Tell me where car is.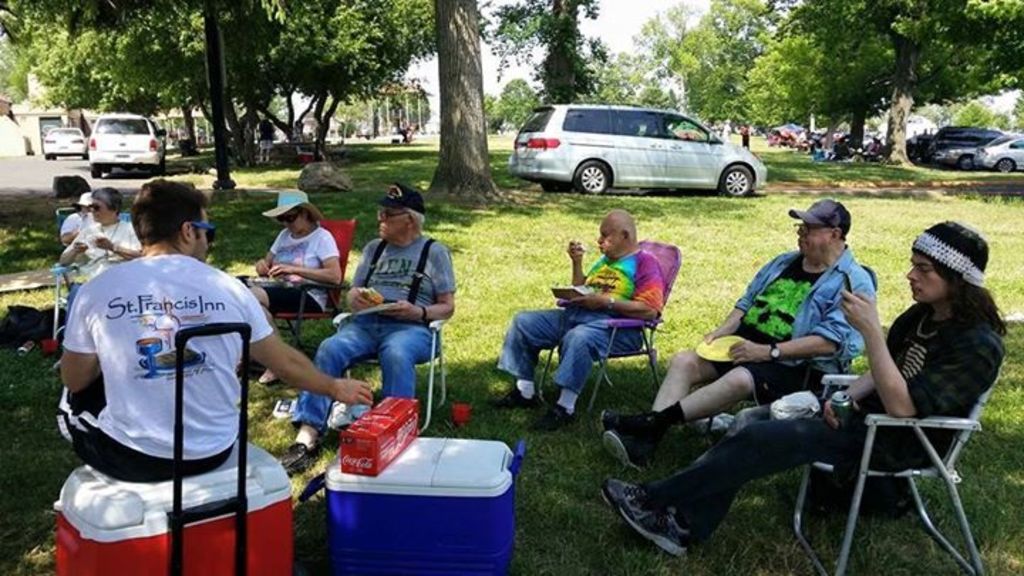
car is at {"left": 969, "top": 139, "right": 1023, "bottom": 178}.
